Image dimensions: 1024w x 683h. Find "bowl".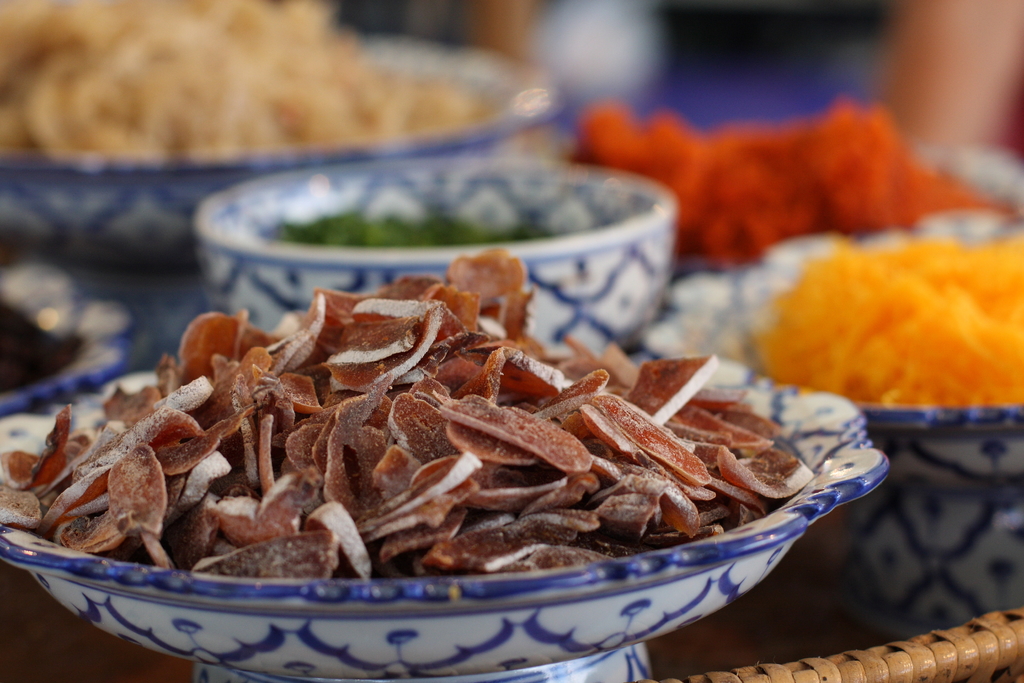
[x1=0, y1=31, x2=561, y2=347].
